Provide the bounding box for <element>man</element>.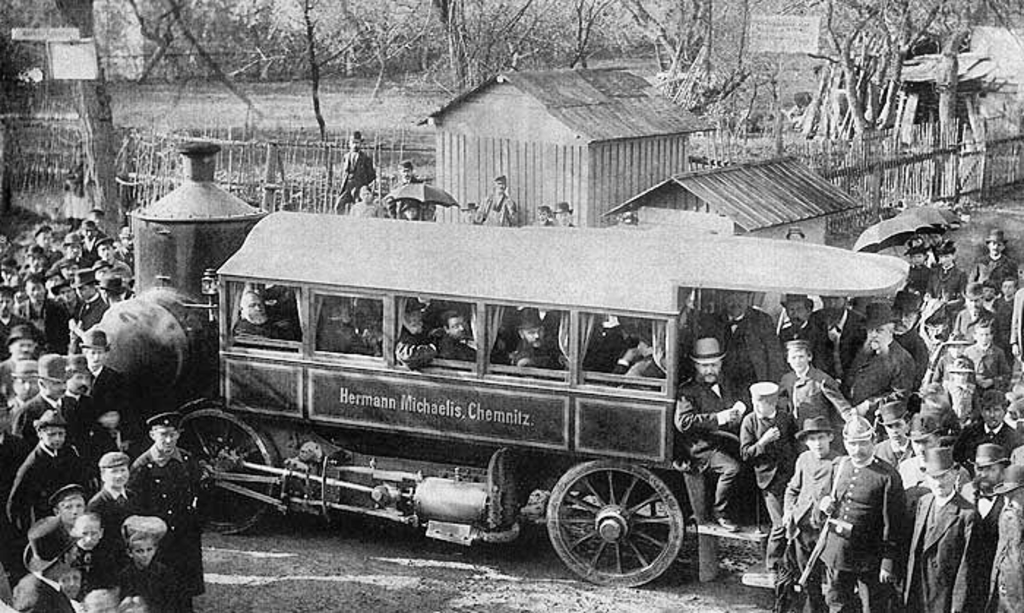
[37,222,63,247].
